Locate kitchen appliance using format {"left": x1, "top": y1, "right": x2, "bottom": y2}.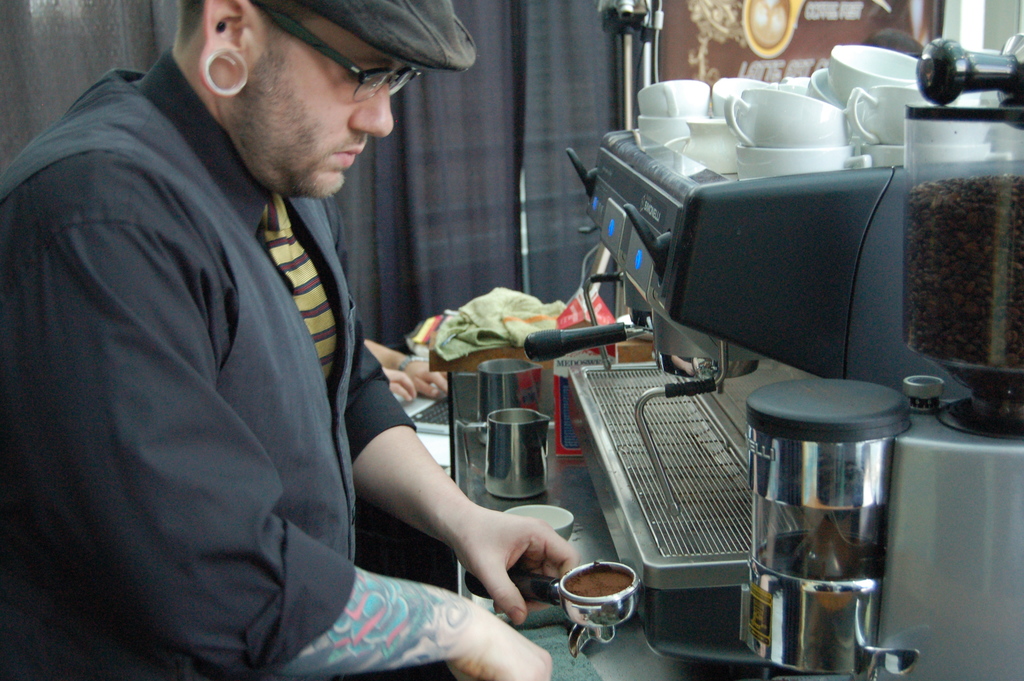
{"left": 460, "top": 409, "right": 554, "bottom": 497}.
